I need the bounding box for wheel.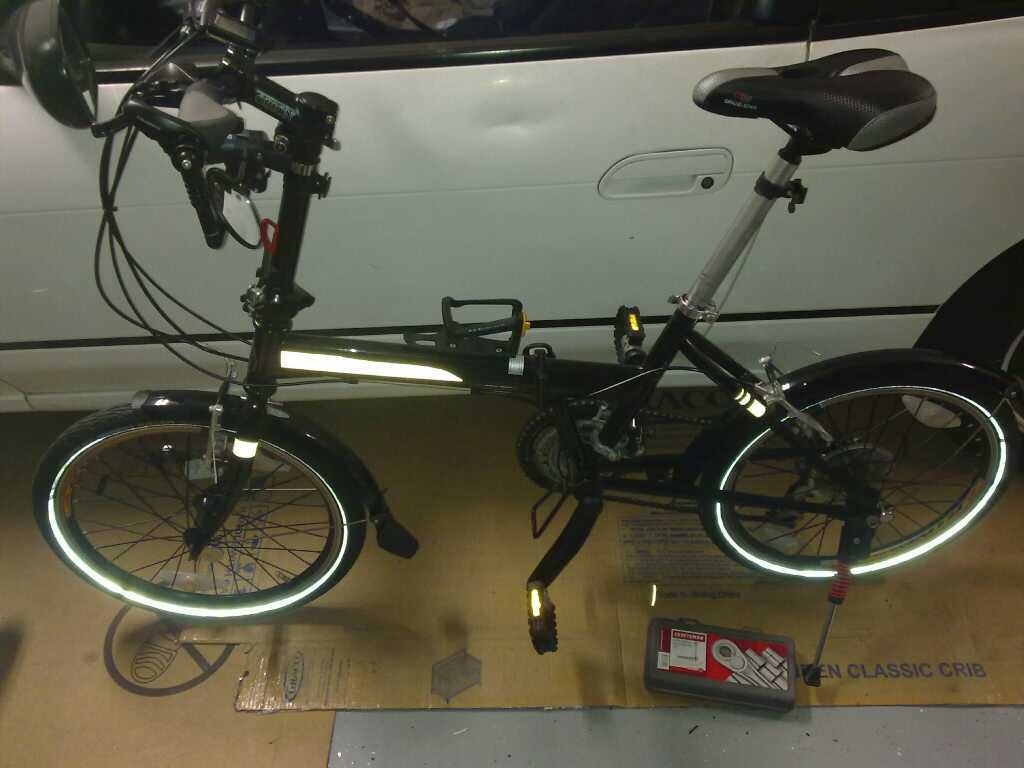
Here it is: x1=701 y1=370 x2=1021 y2=579.
